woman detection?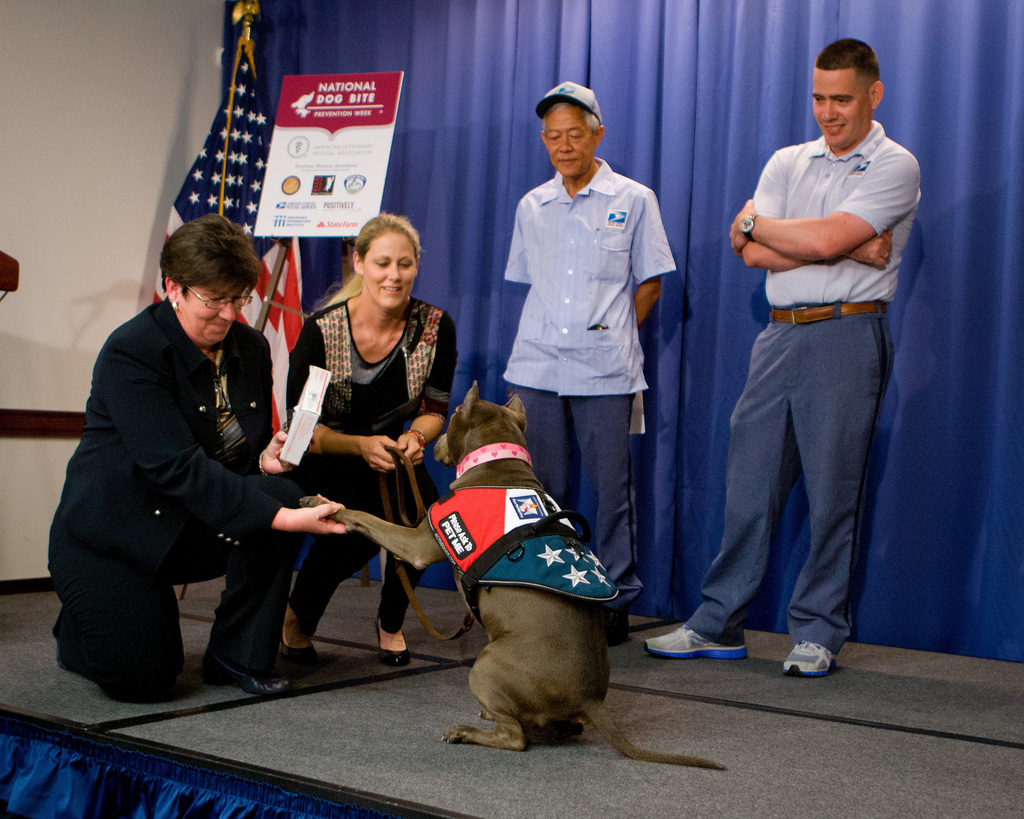
[left=279, top=211, right=460, bottom=678]
